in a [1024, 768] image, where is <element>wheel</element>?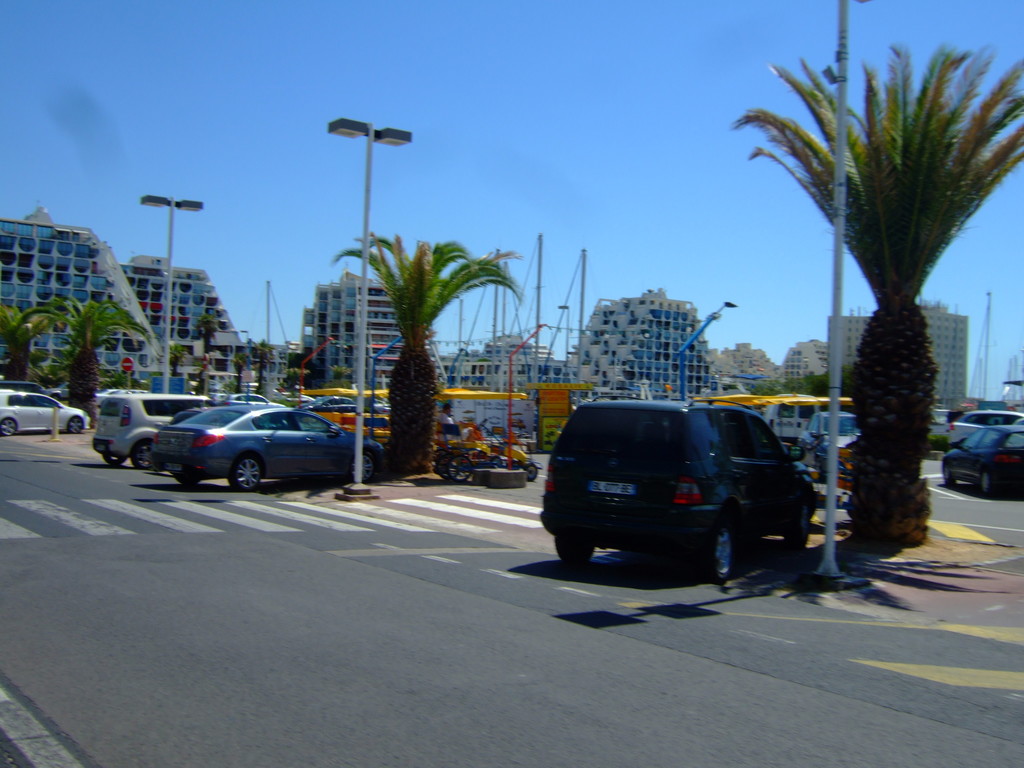
(left=129, top=444, right=155, bottom=470).
